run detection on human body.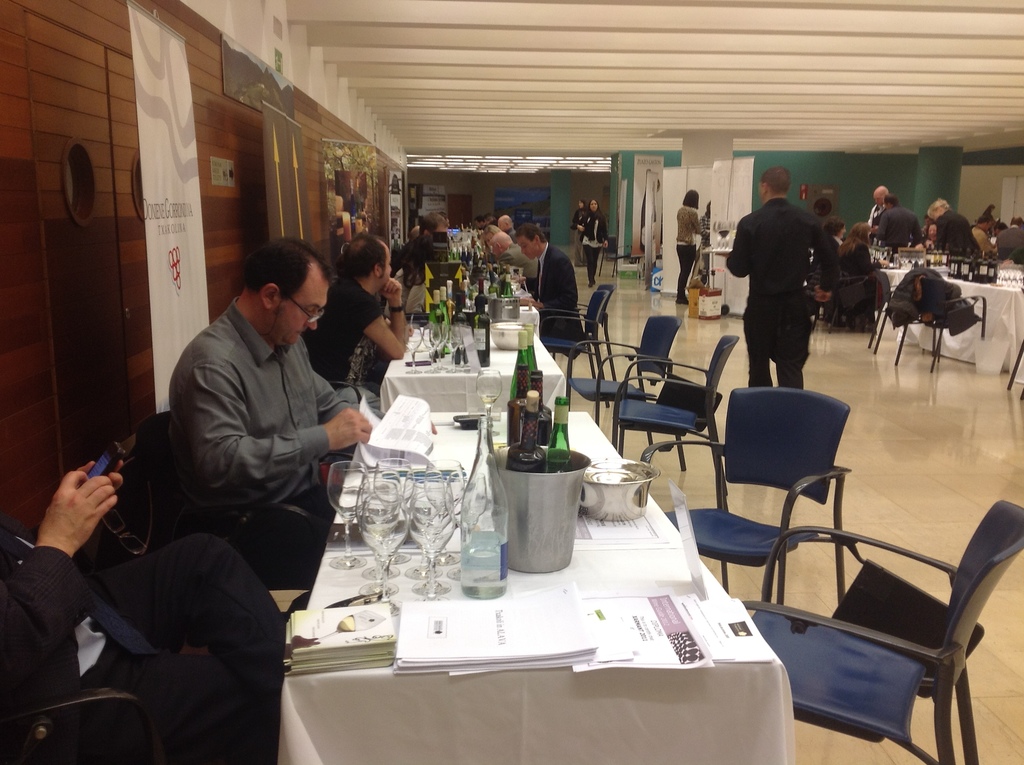
Result: select_region(678, 187, 708, 305).
